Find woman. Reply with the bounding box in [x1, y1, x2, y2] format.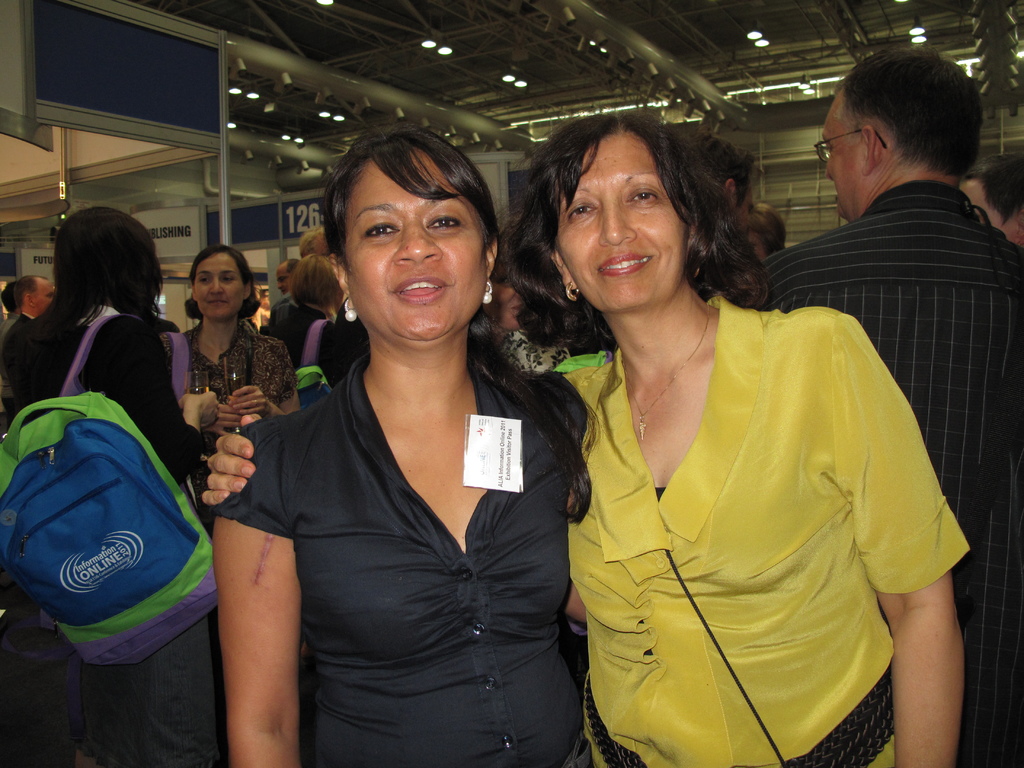
[3, 203, 225, 767].
